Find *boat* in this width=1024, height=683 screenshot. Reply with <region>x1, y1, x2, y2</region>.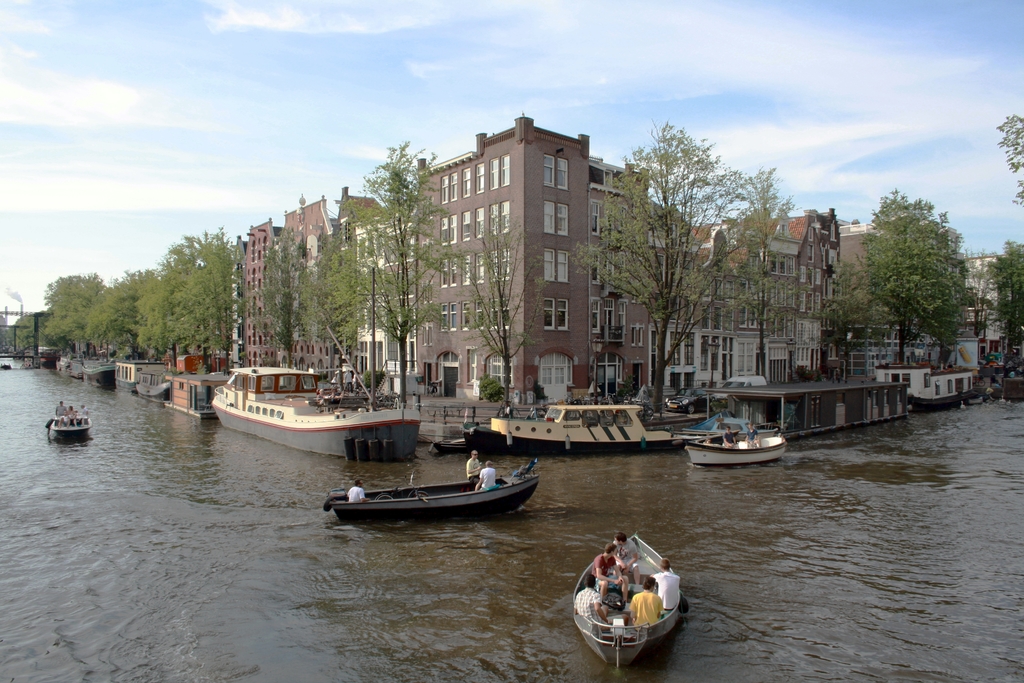
<region>132, 370, 170, 404</region>.
